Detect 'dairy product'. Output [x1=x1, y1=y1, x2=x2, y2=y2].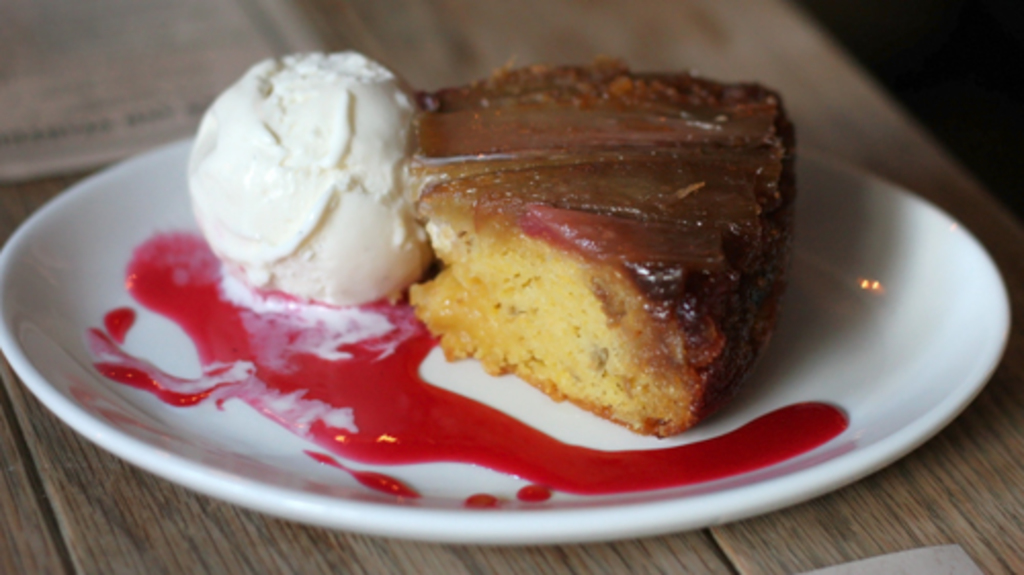
[x1=428, y1=53, x2=797, y2=182].
